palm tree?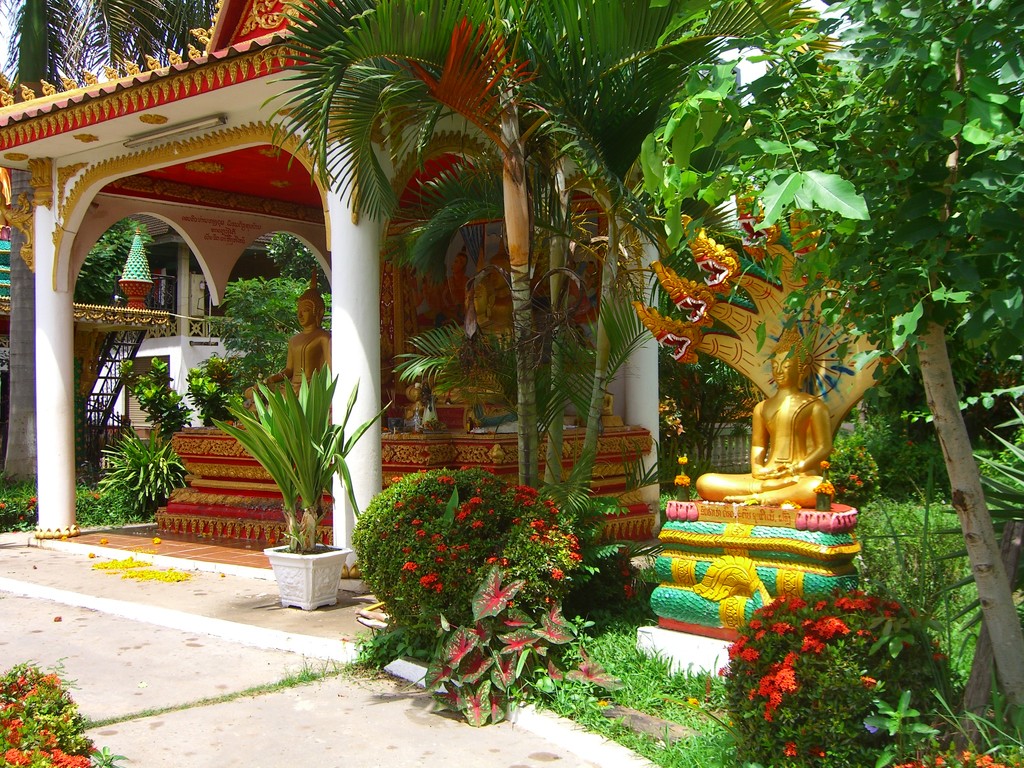
x1=268 y1=0 x2=685 y2=548
